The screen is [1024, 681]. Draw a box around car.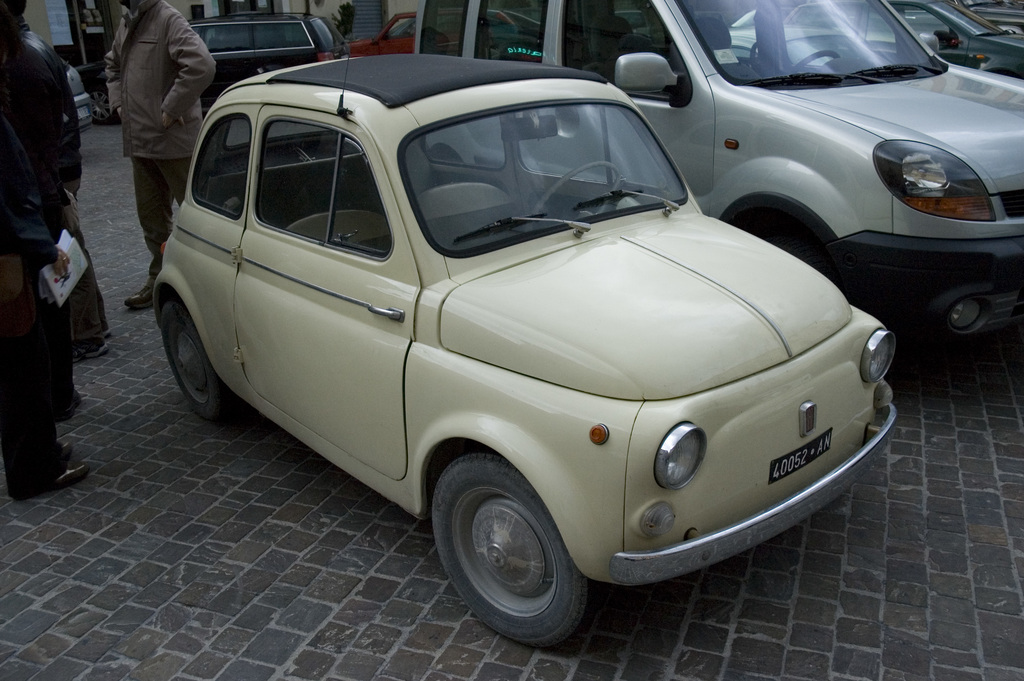
pyautogui.locateOnScreen(143, 51, 888, 660).
